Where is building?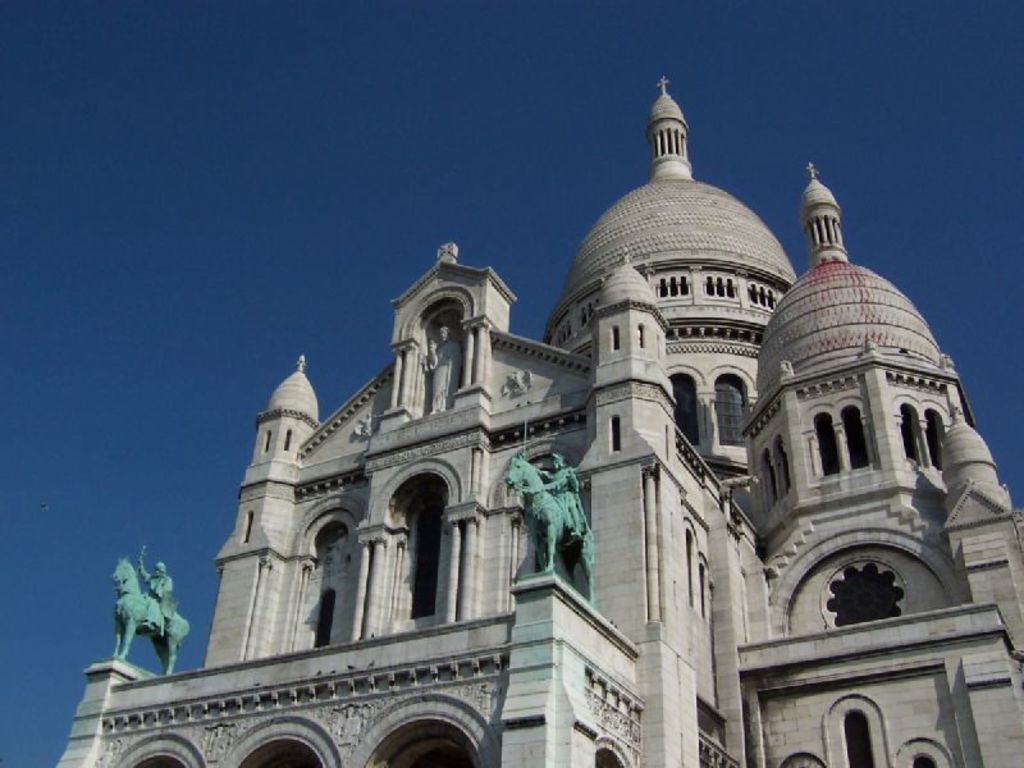
(56, 72, 1023, 767).
